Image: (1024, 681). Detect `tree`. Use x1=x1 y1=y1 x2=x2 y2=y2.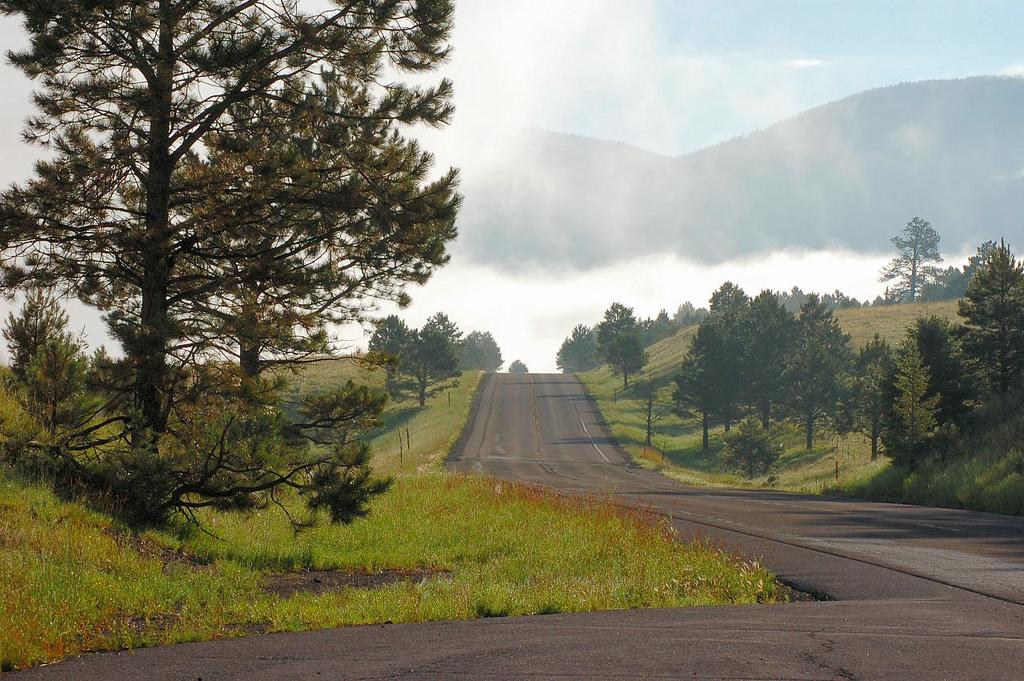
x1=515 y1=359 x2=529 y2=378.
